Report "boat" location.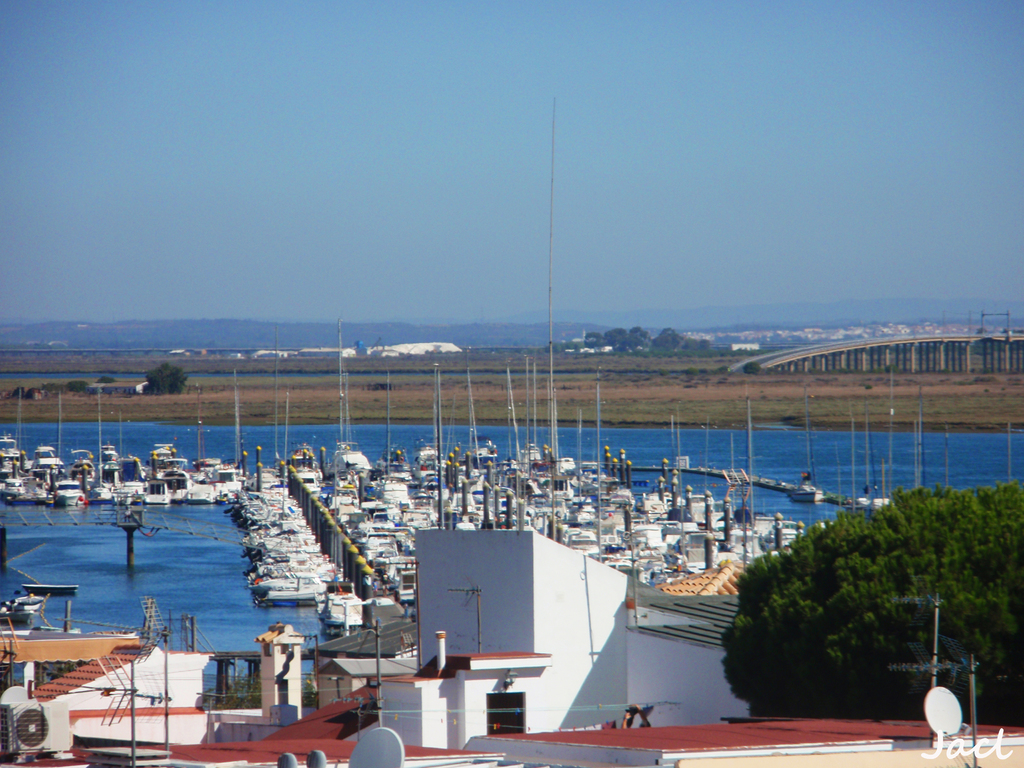
Report: bbox=(214, 371, 264, 503).
